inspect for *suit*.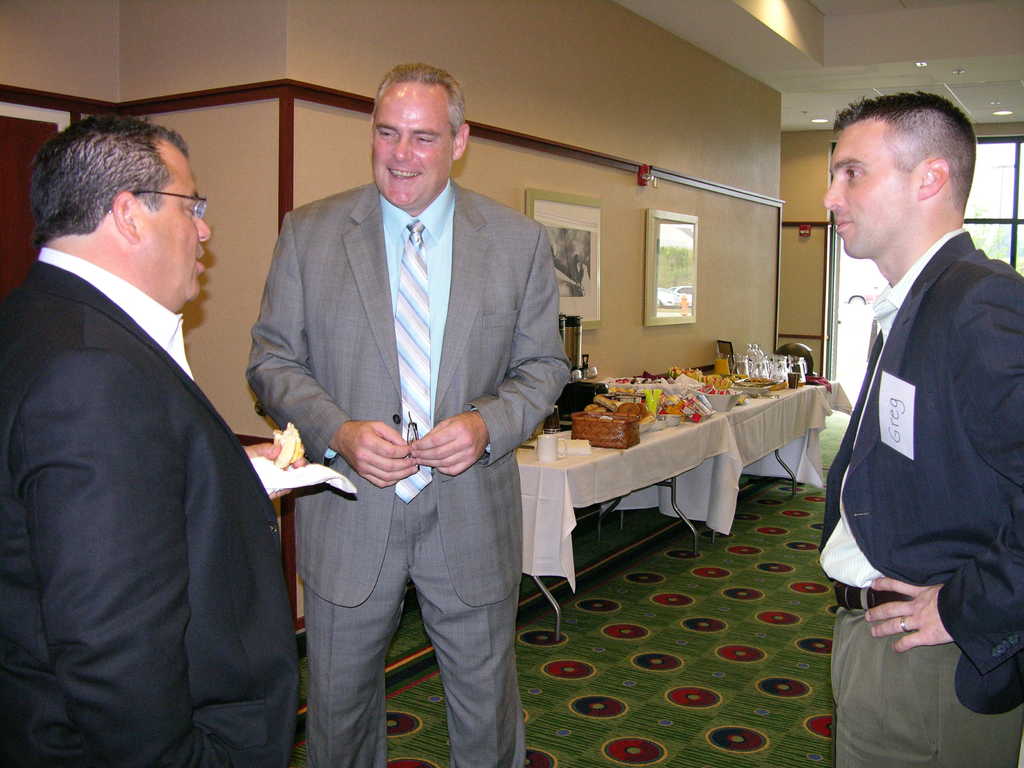
Inspection: x1=822 y1=229 x2=1023 y2=767.
